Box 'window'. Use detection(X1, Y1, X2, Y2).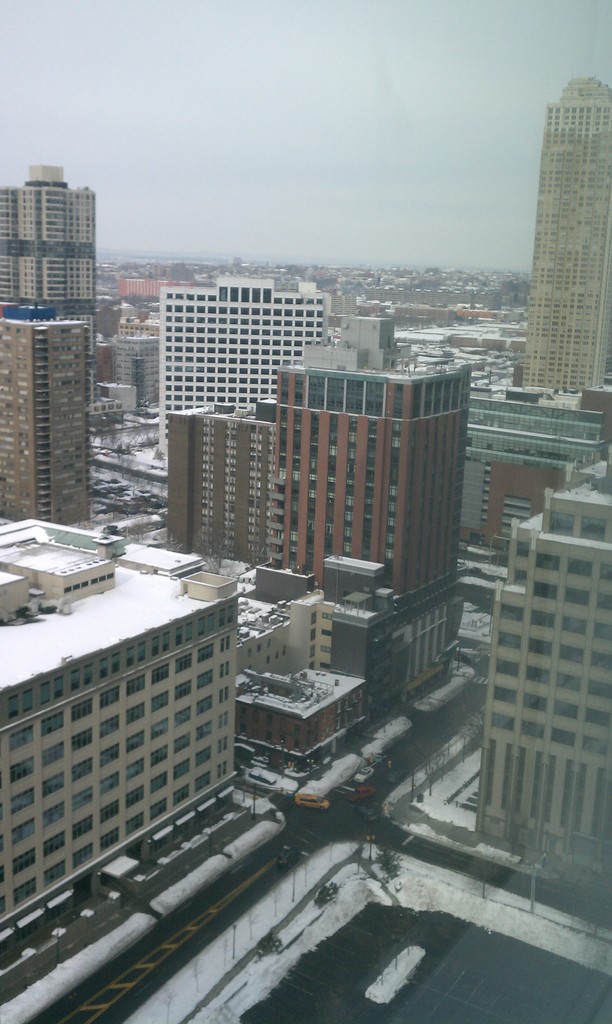
detection(200, 796, 216, 820).
